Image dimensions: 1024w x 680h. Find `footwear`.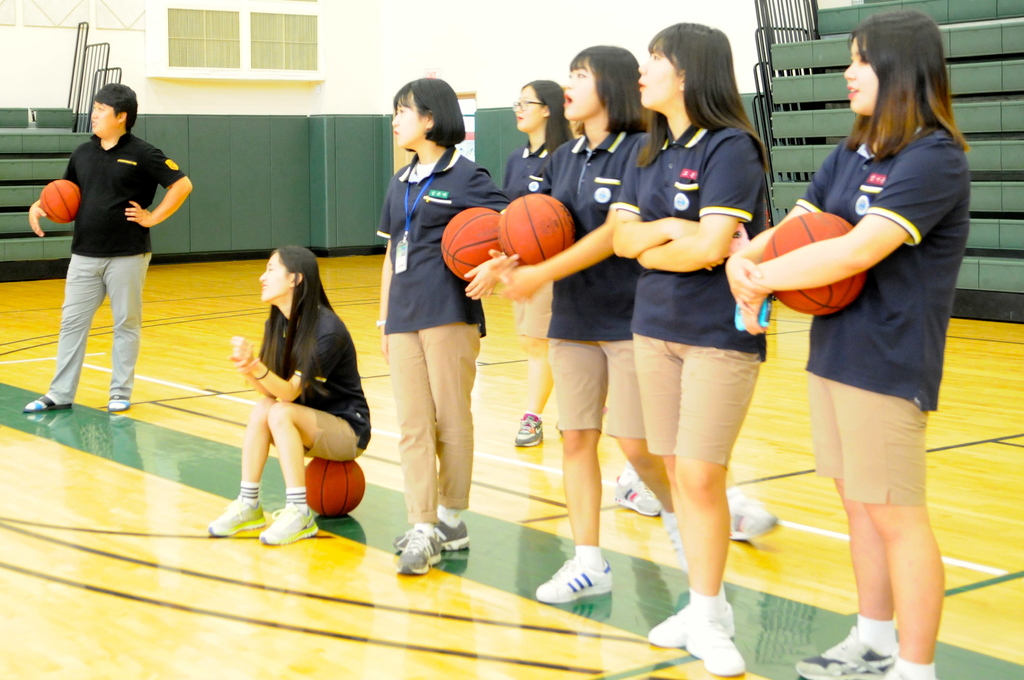
(22,391,67,408).
